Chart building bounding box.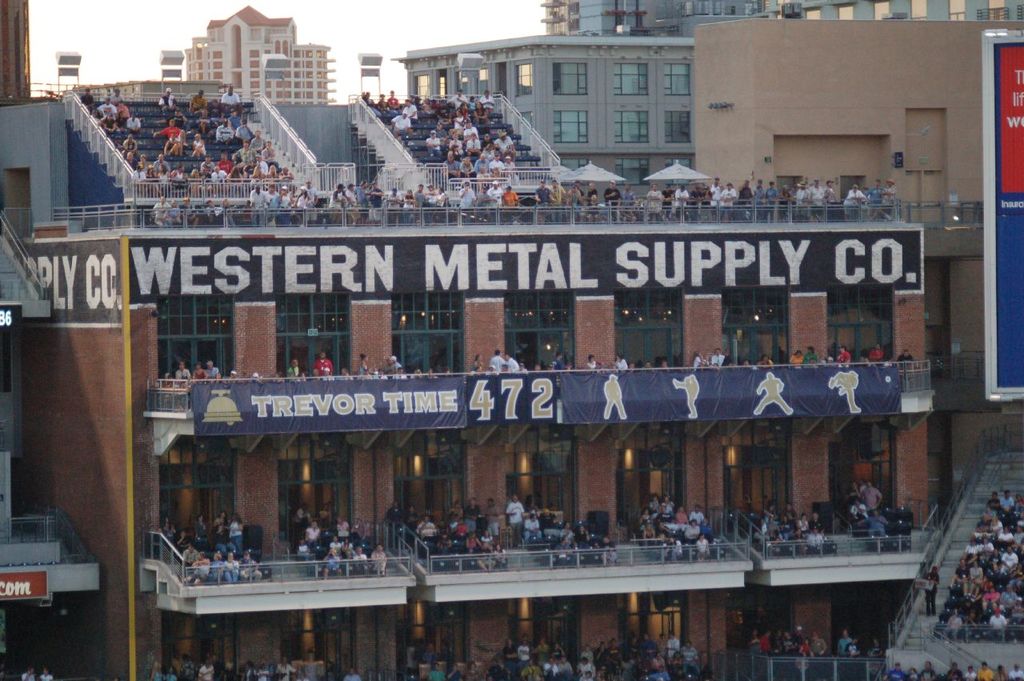
Charted: 392, 0, 1023, 210.
